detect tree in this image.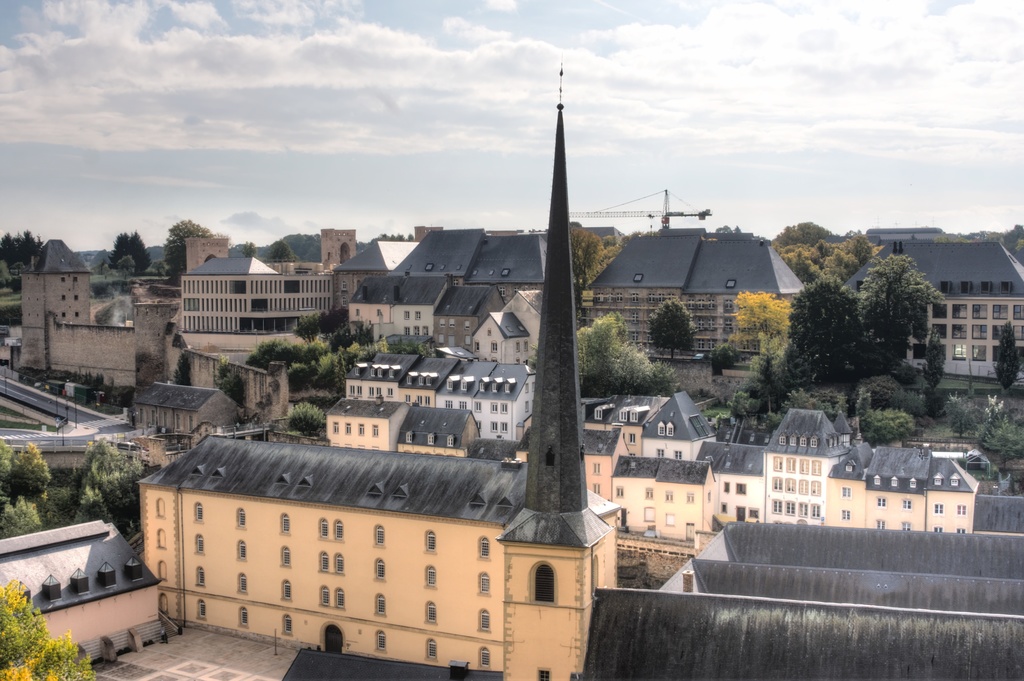
Detection: (166, 349, 194, 382).
